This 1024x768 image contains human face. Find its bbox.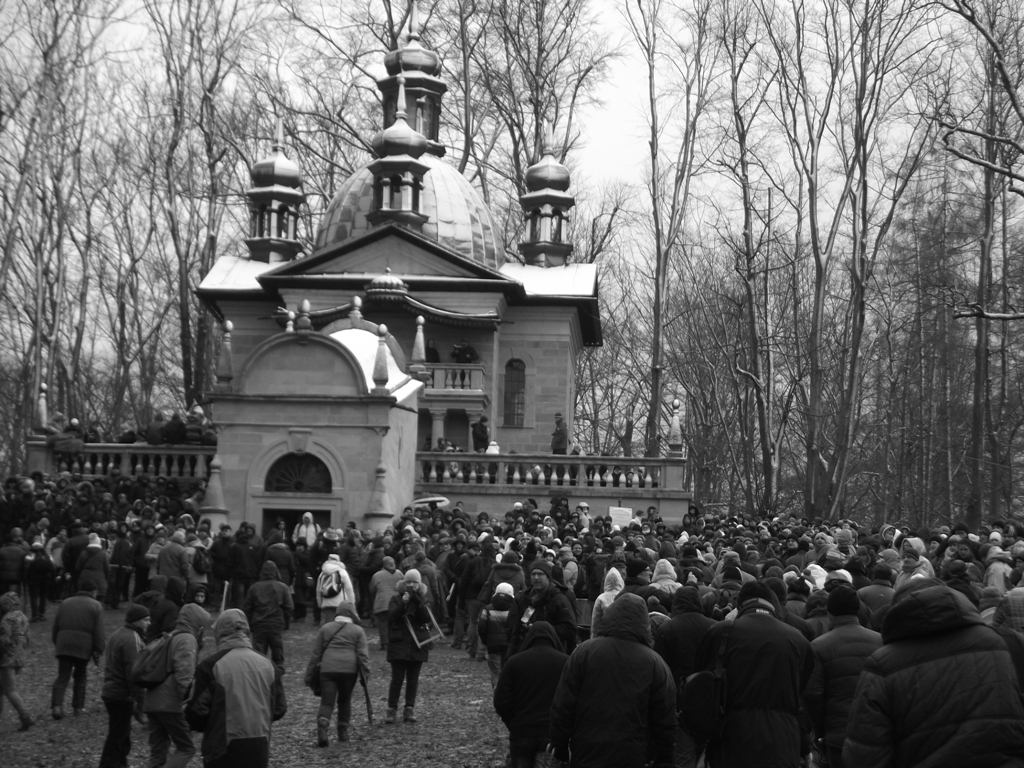
detection(959, 548, 970, 556).
